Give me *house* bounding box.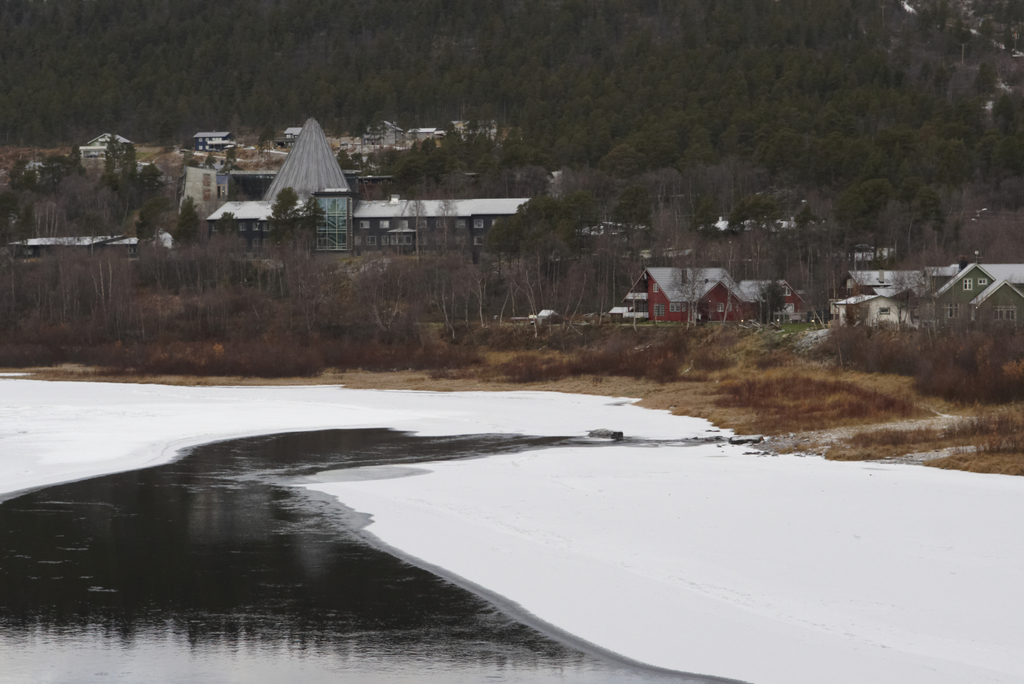
207 195 532 255.
